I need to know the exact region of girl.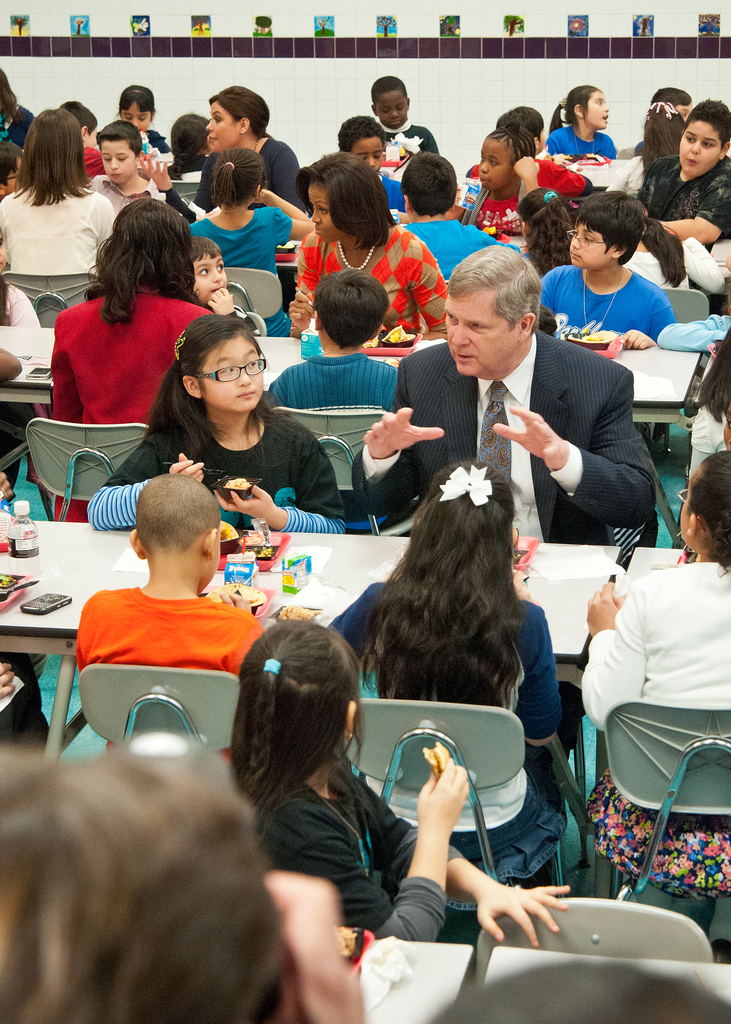
Region: [449,130,570,245].
